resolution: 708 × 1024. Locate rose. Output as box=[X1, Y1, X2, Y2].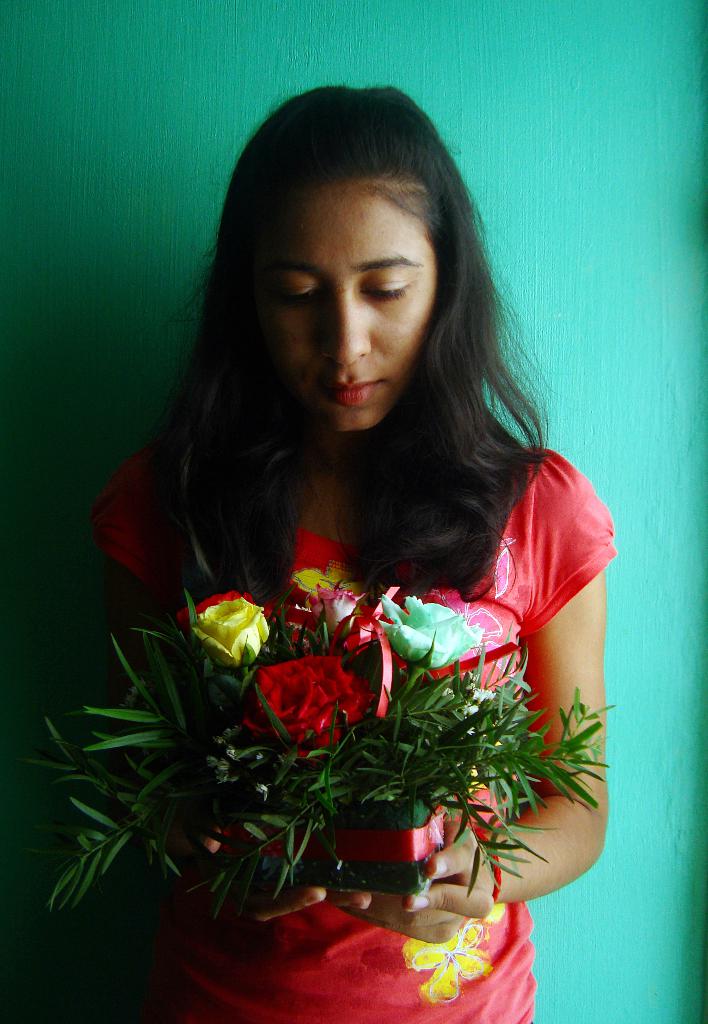
box=[239, 648, 378, 758].
